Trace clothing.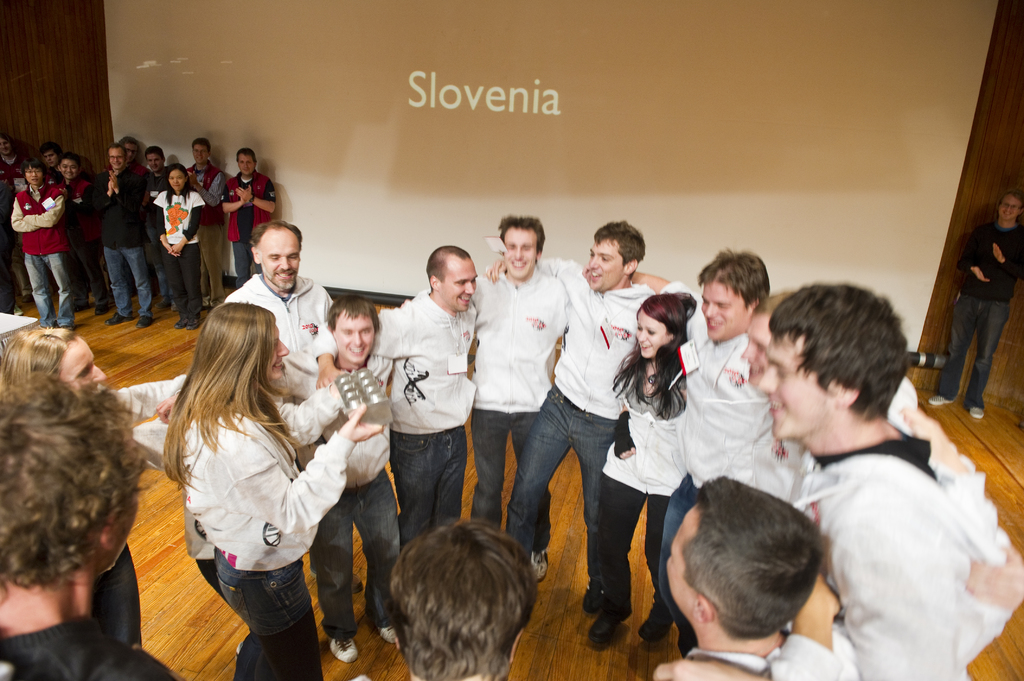
Traced to 793:408:1014:680.
